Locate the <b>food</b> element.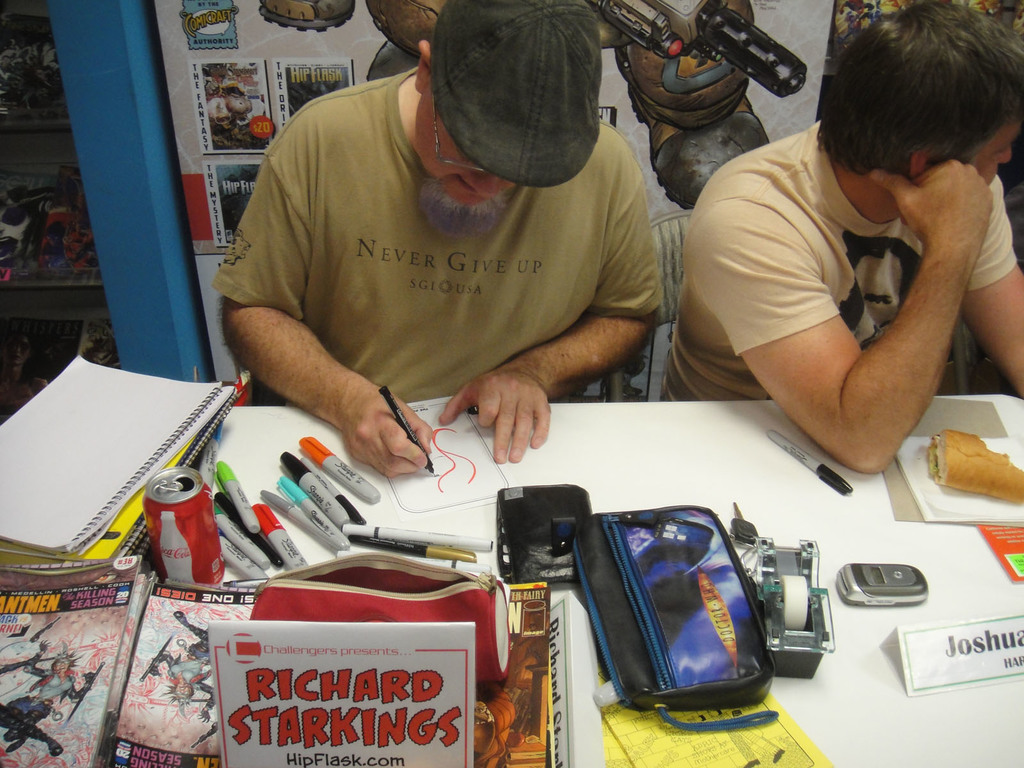
Element bbox: l=931, t=422, r=1016, b=502.
